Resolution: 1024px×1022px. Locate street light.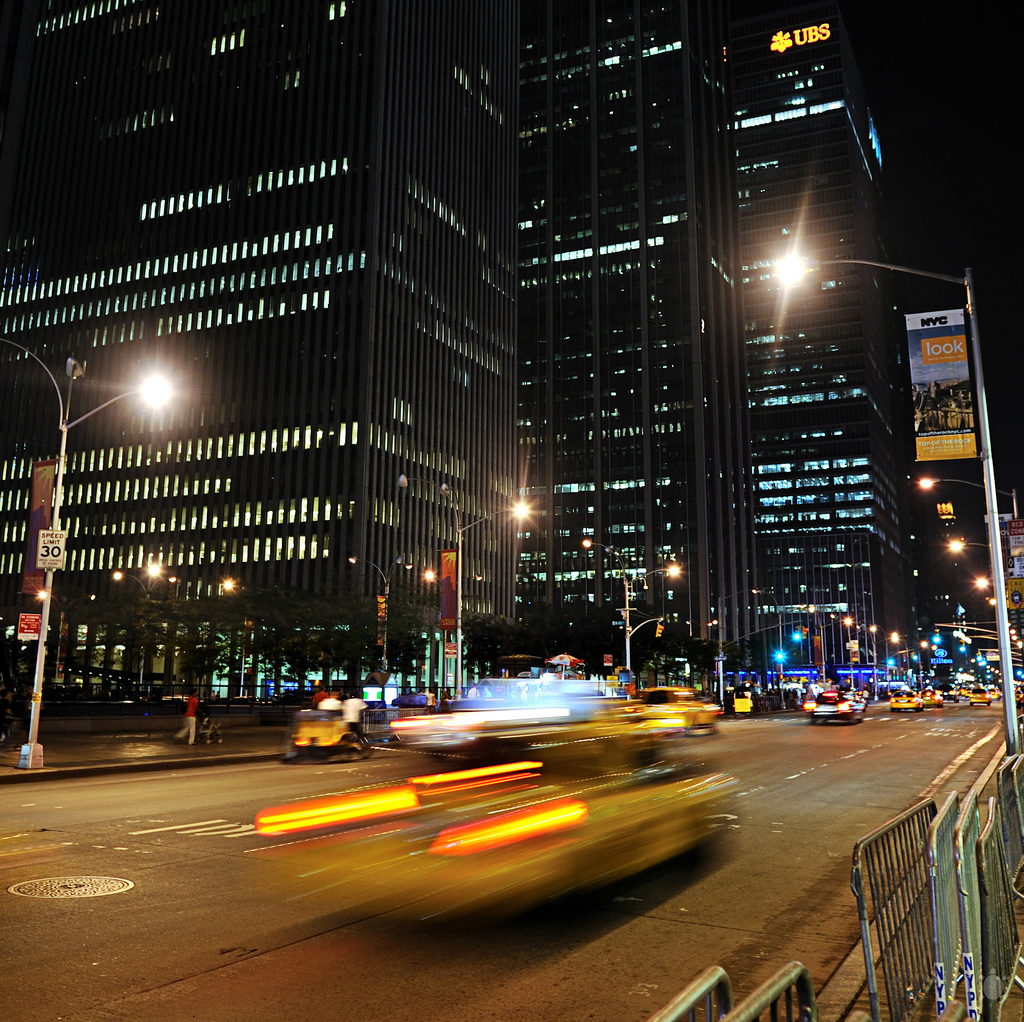
(left=764, top=241, right=1023, bottom=762).
